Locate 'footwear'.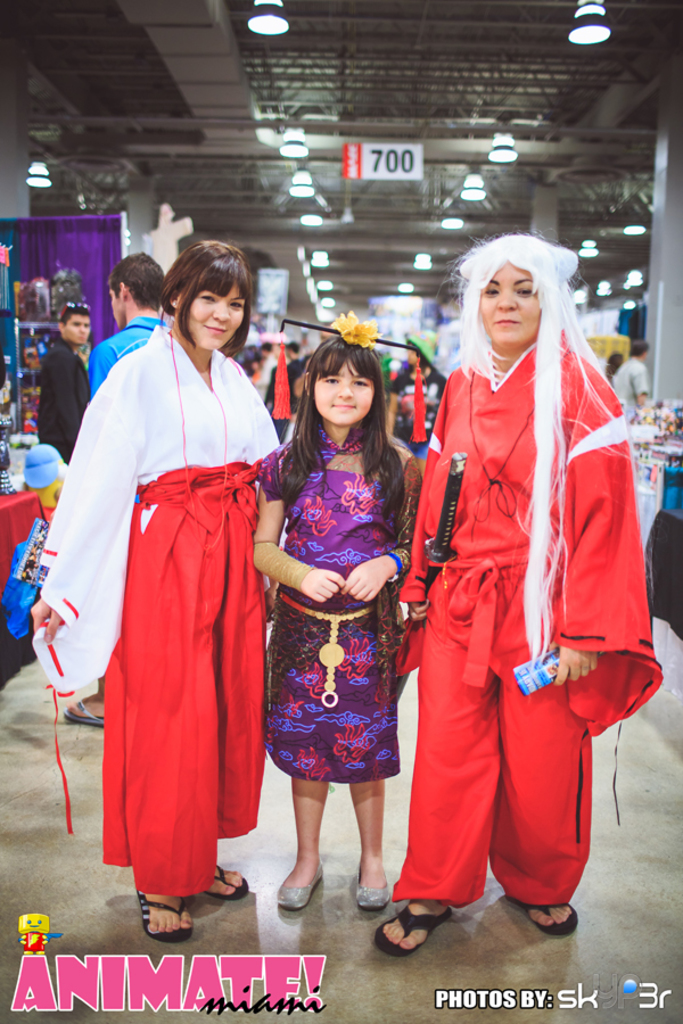
Bounding box: [375,902,460,961].
